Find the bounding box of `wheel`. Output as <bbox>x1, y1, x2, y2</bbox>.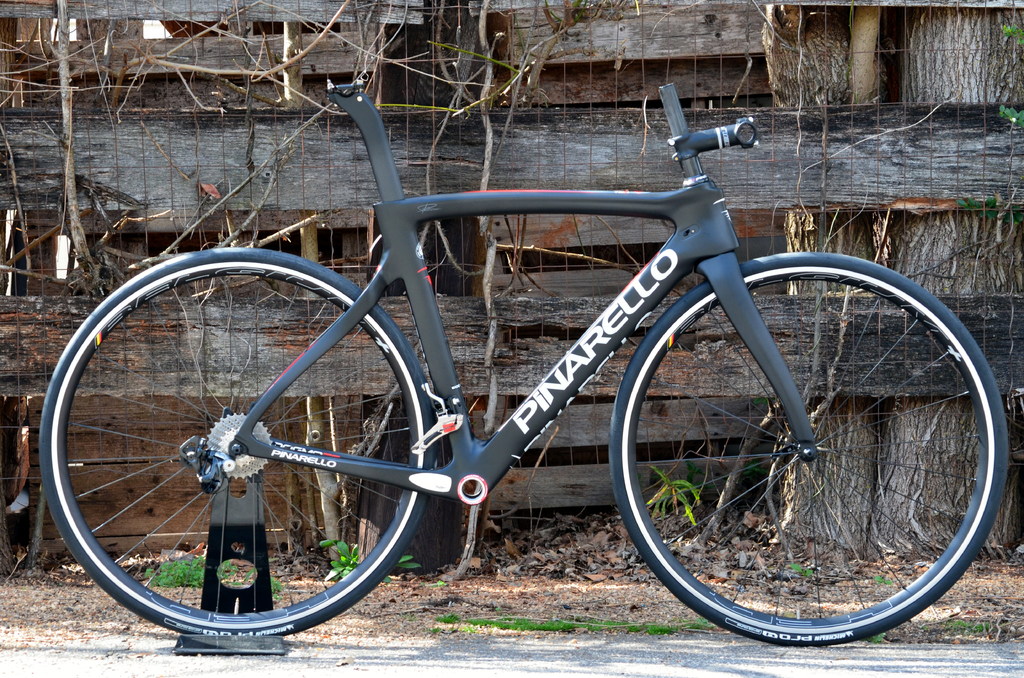
<bbox>618, 257, 973, 641</bbox>.
